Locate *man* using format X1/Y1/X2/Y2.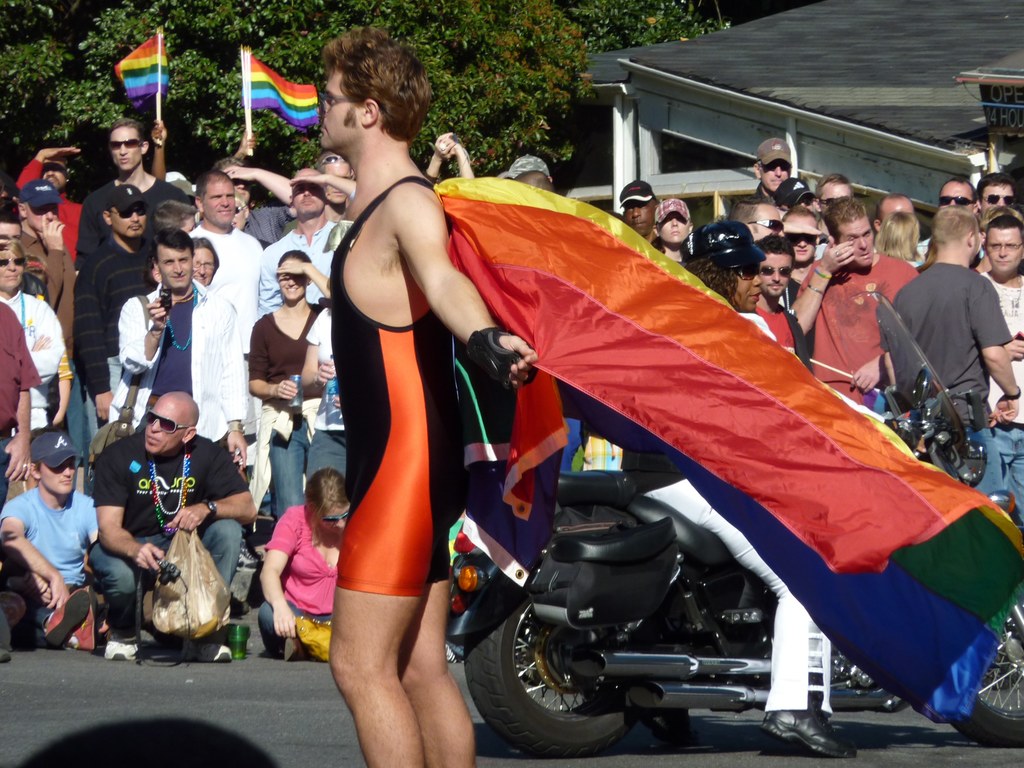
727/188/788/252.
